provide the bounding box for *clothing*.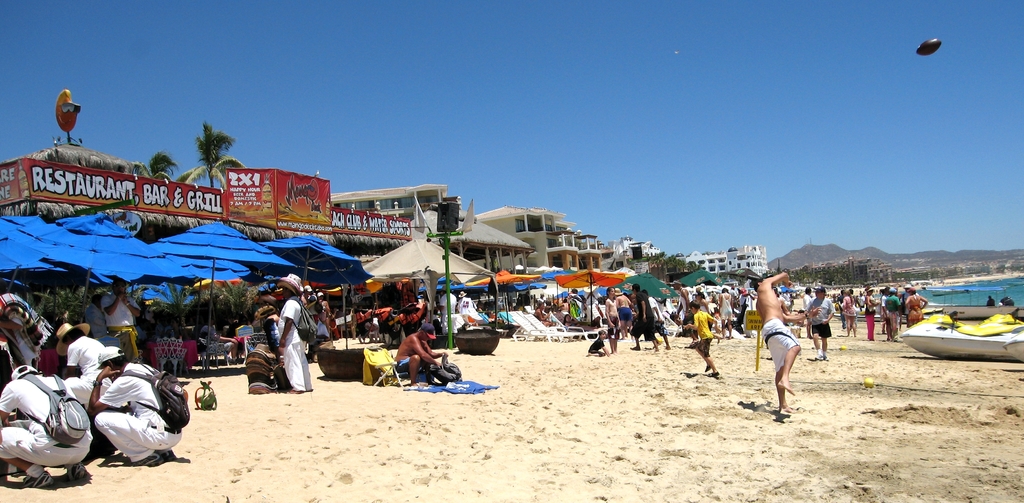
region(630, 291, 659, 340).
